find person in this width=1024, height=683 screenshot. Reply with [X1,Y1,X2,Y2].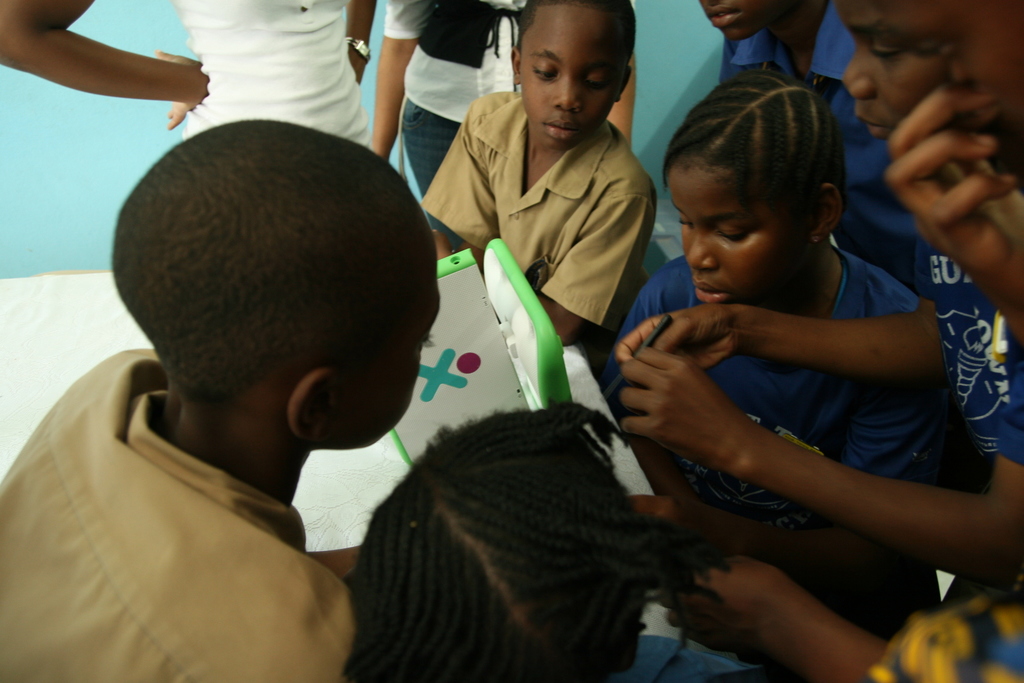
[373,0,522,202].
